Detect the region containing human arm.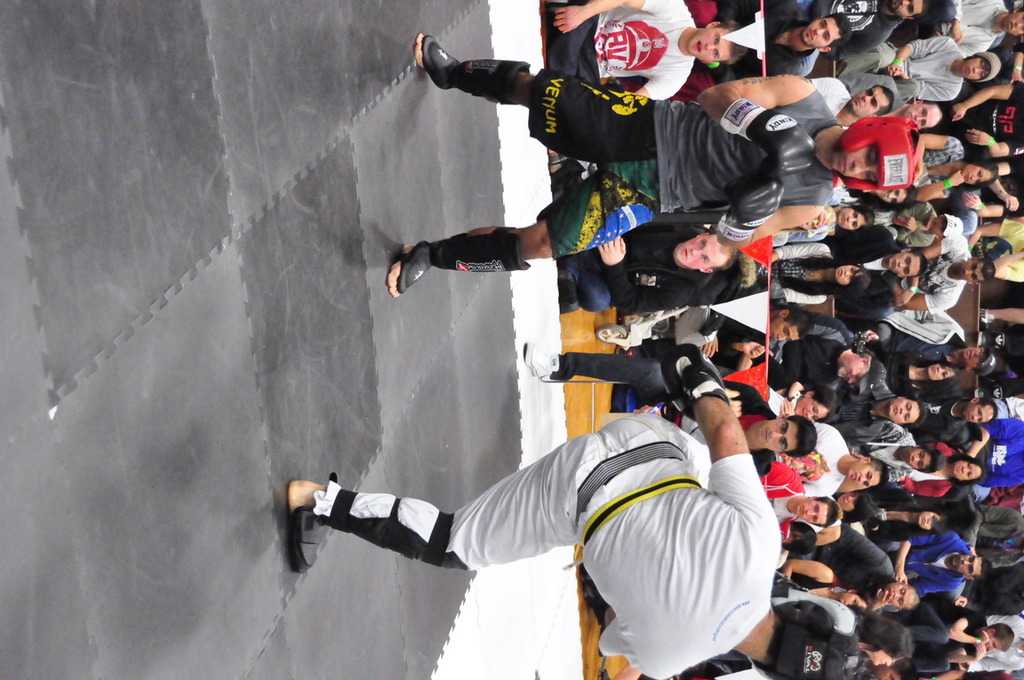
[x1=988, y1=156, x2=1023, y2=210].
